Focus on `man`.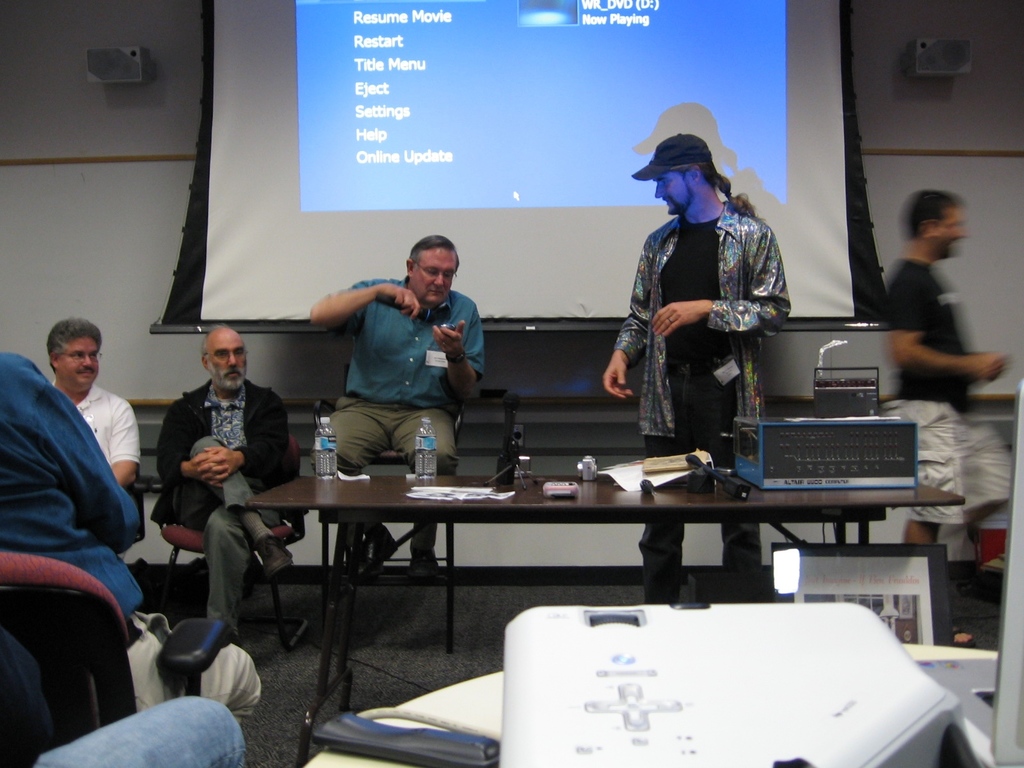
Focused at x1=0 y1=615 x2=245 y2=767.
